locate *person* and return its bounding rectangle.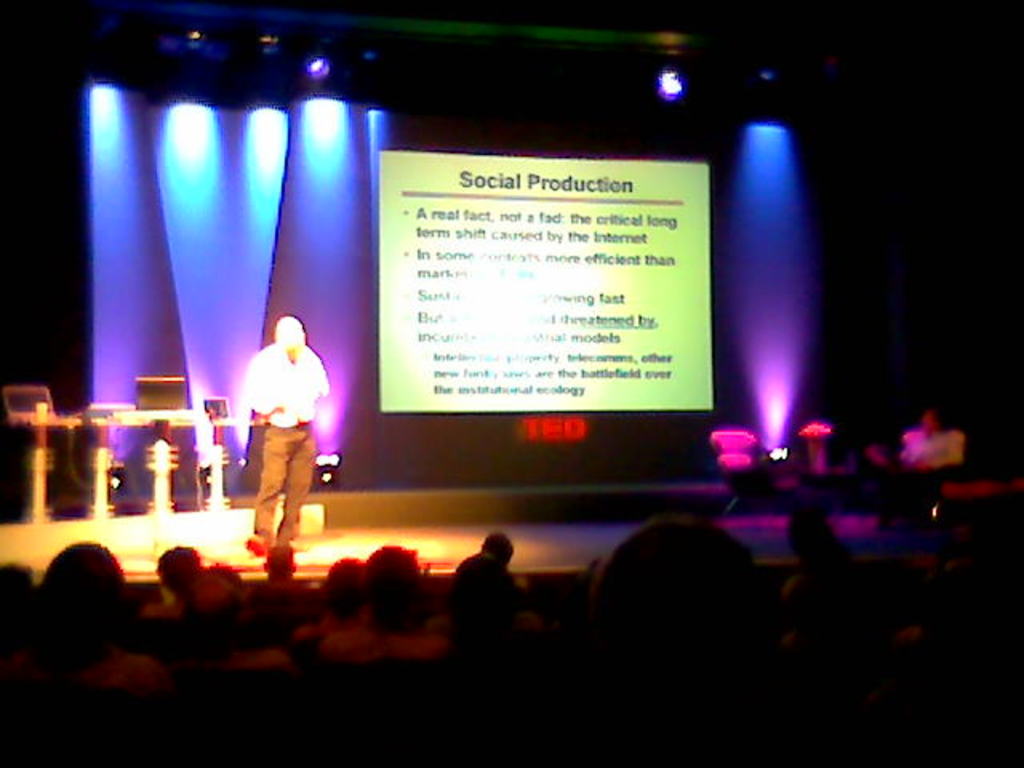
(862, 403, 958, 490).
